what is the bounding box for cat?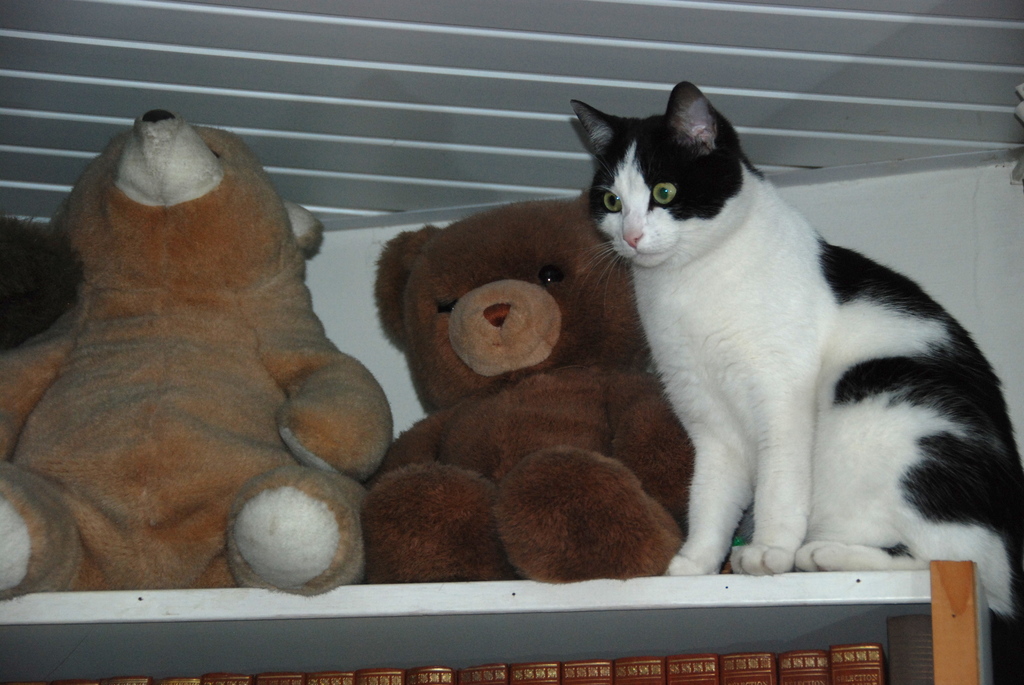
BBox(564, 70, 1023, 627).
